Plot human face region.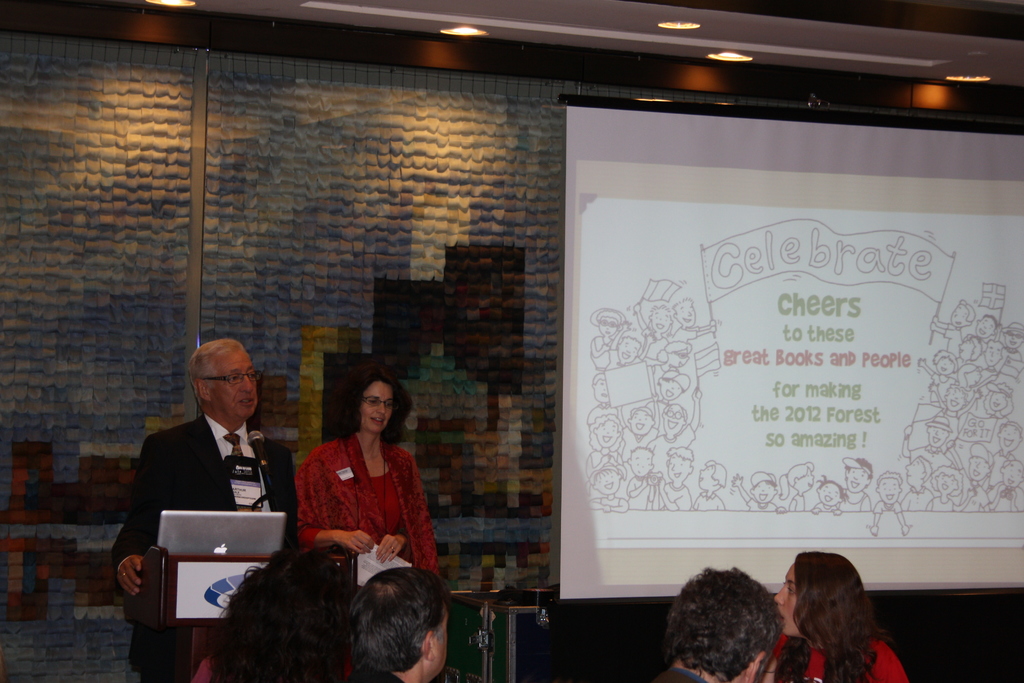
Plotted at {"left": 968, "top": 454, "right": 987, "bottom": 481}.
